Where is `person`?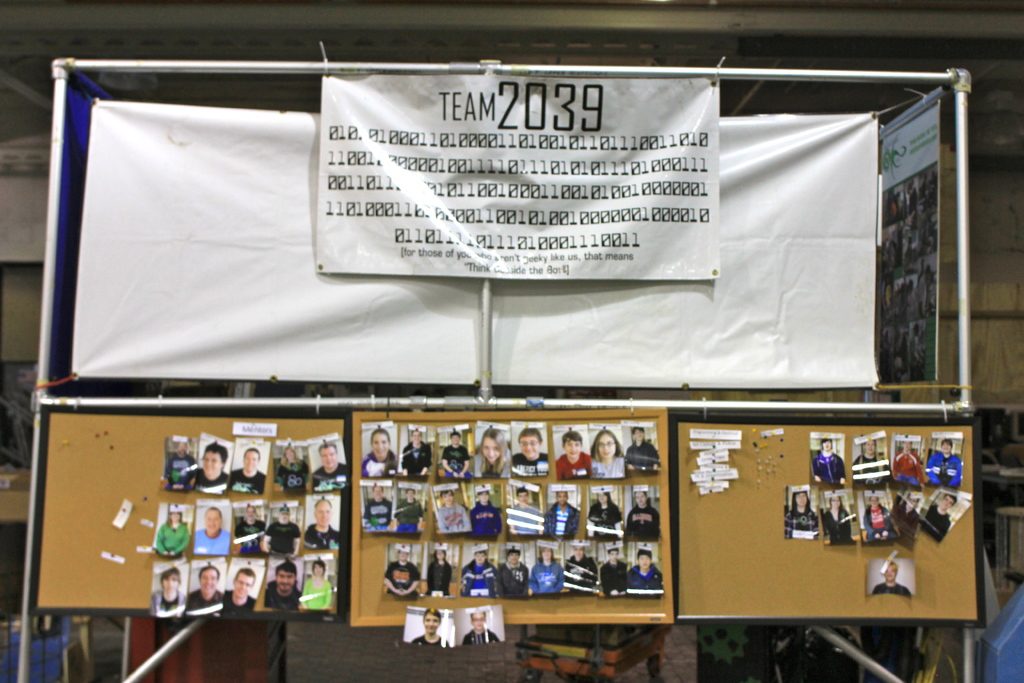
{"x1": 229, "y1": 451, "x2": 262, "y2": 495}.
